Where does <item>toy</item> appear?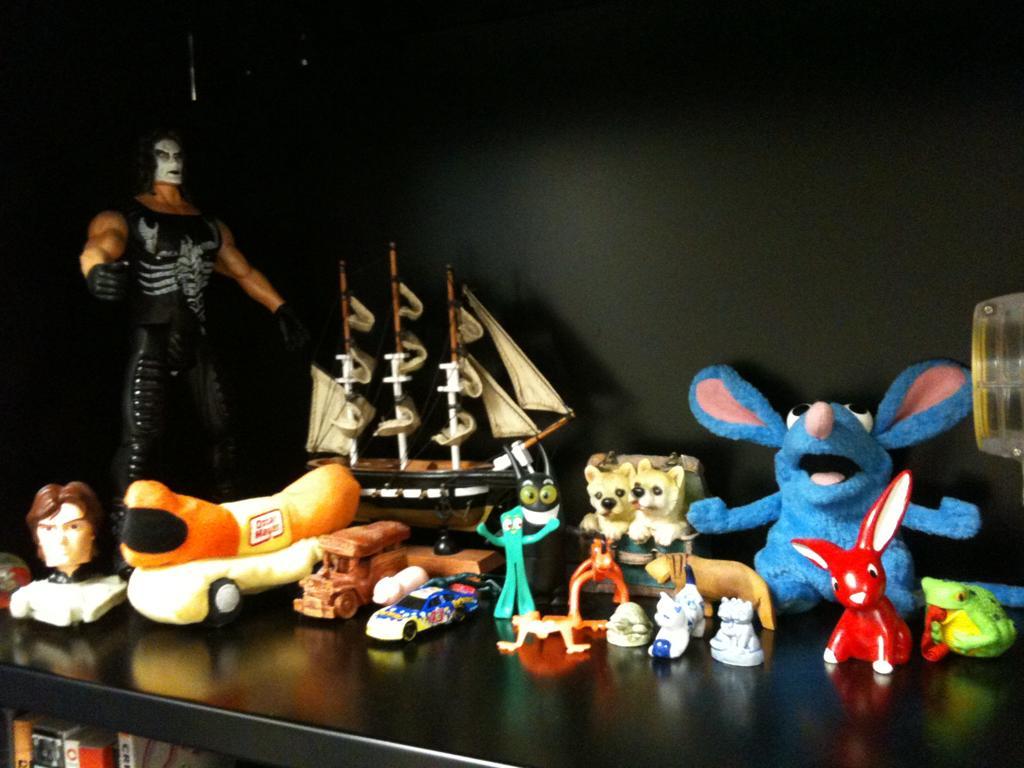
Appears at x1=478 y1=502 x2=564 y2=618.
